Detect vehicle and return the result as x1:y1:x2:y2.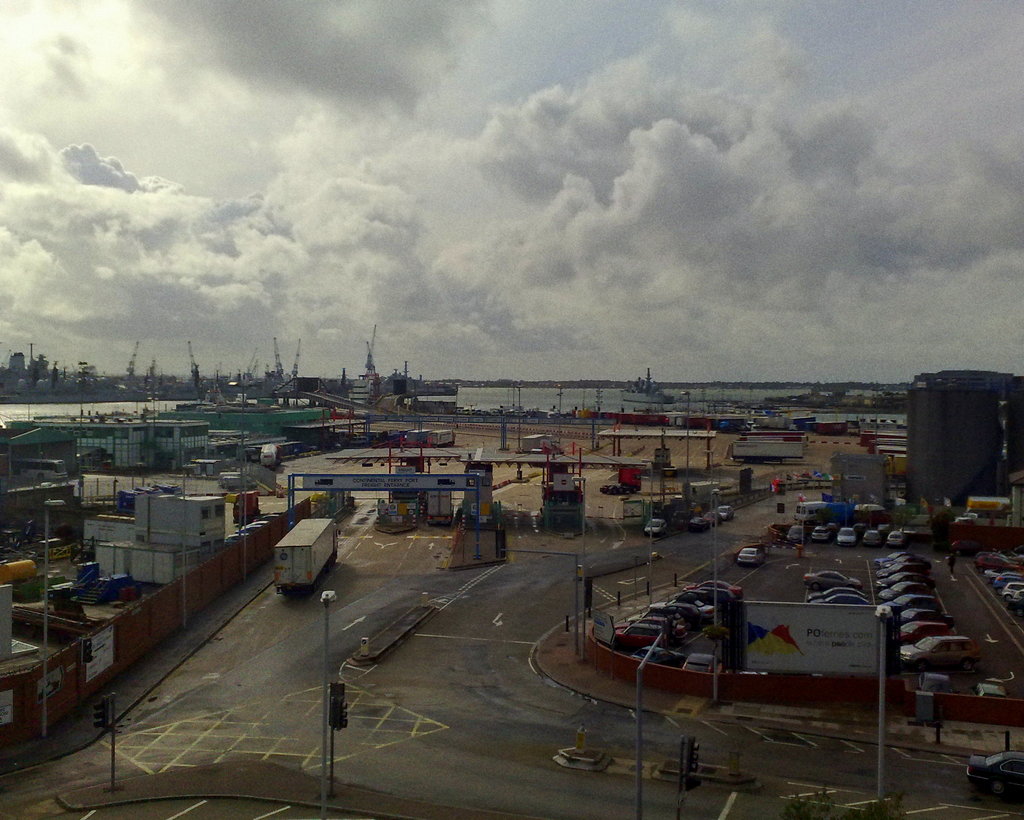
898:632:981:673.
